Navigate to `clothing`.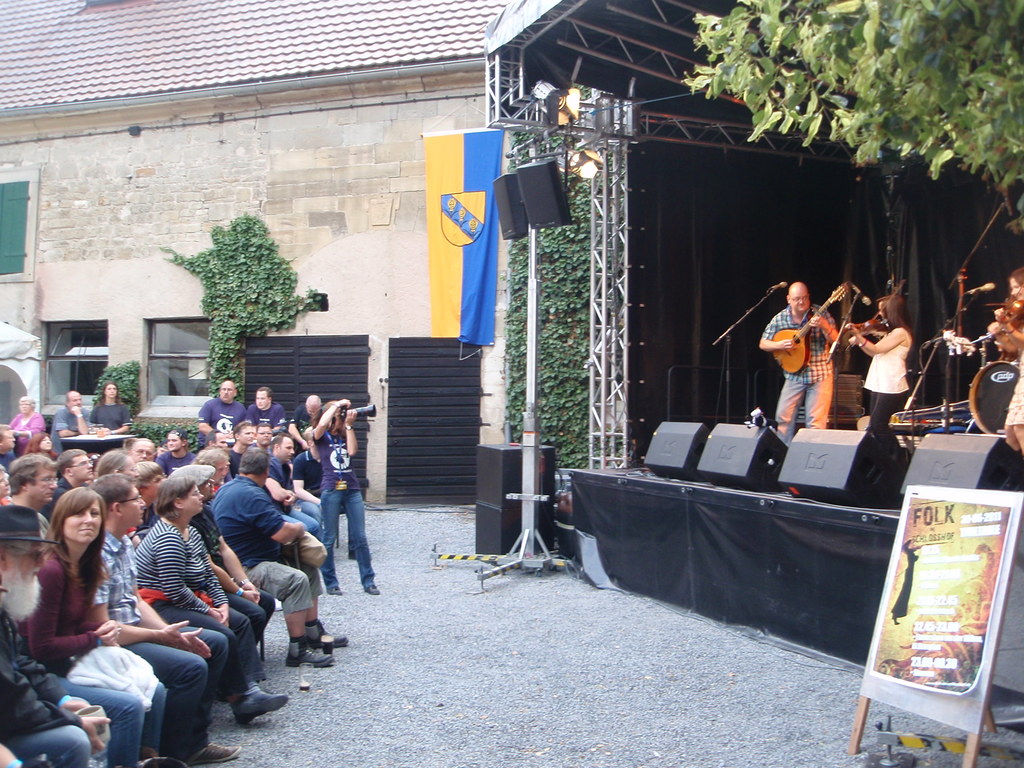
Navigation target: bbox=[1003, 323, 1023, 431].
